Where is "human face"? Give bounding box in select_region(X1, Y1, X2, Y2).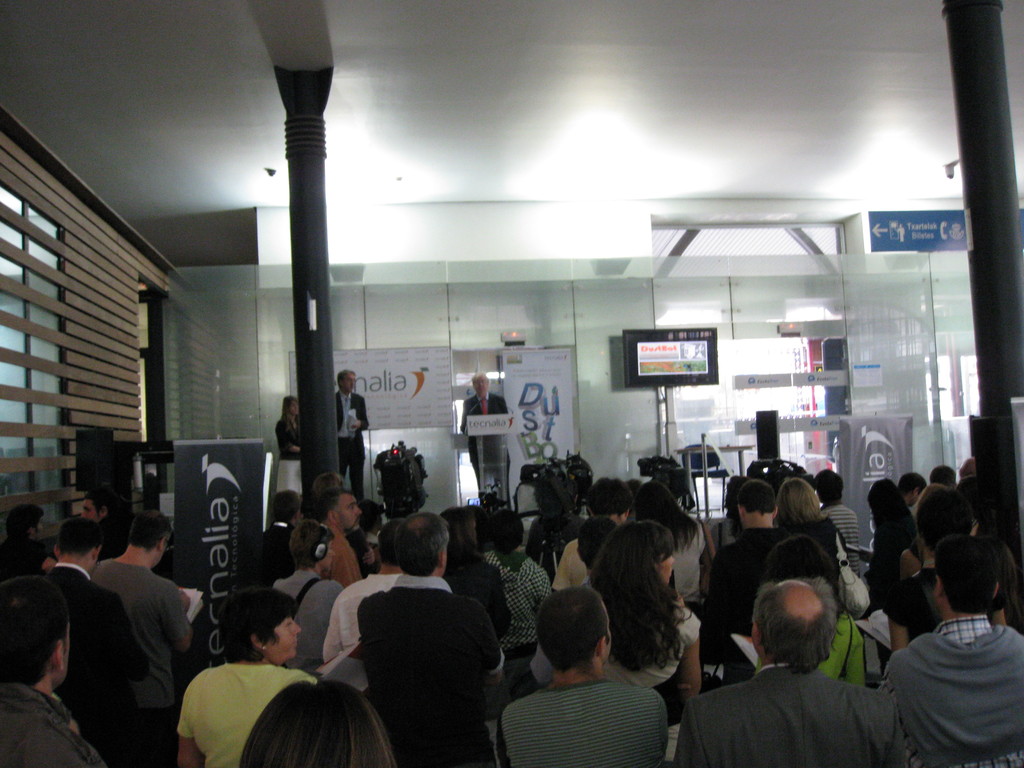
select_region(288, 399, 301, 416).
